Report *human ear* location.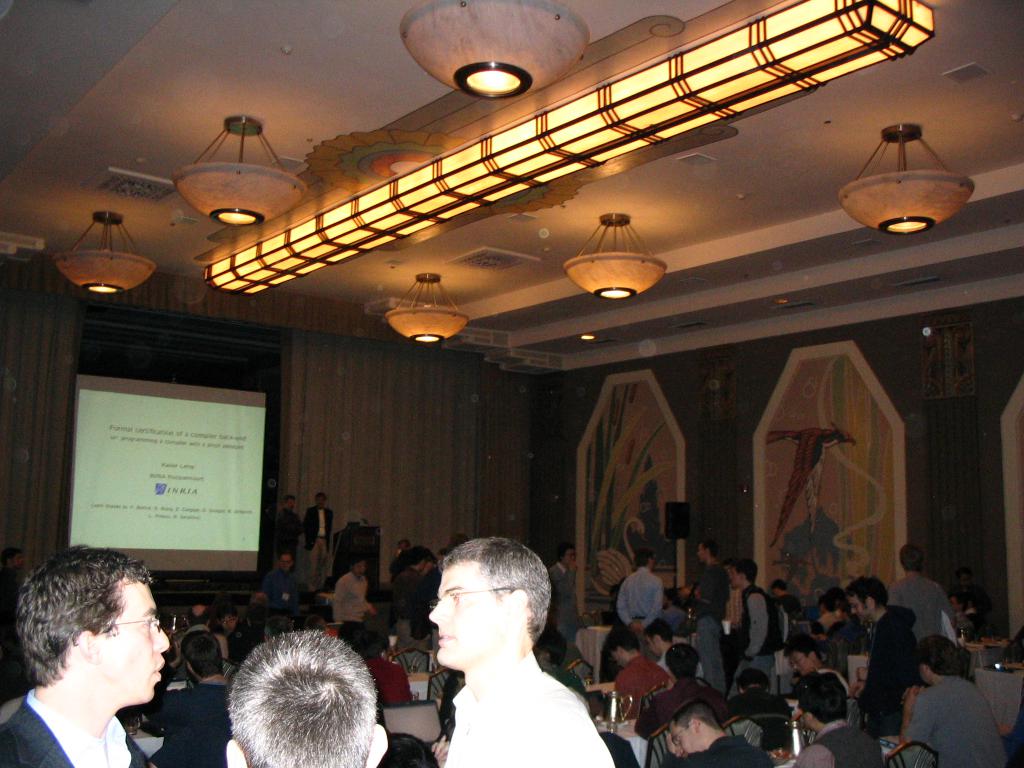
Report: [left=808, top=712, right=812, bottom=722].
